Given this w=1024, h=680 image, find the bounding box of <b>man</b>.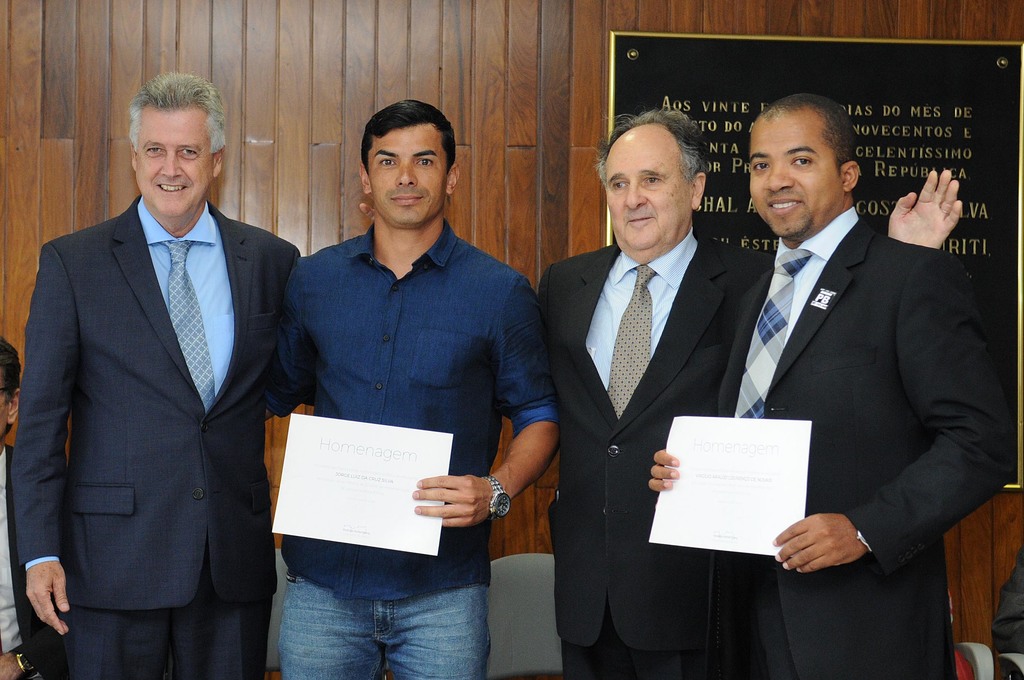
[left=10, top=71, right=300, bottom=679].
